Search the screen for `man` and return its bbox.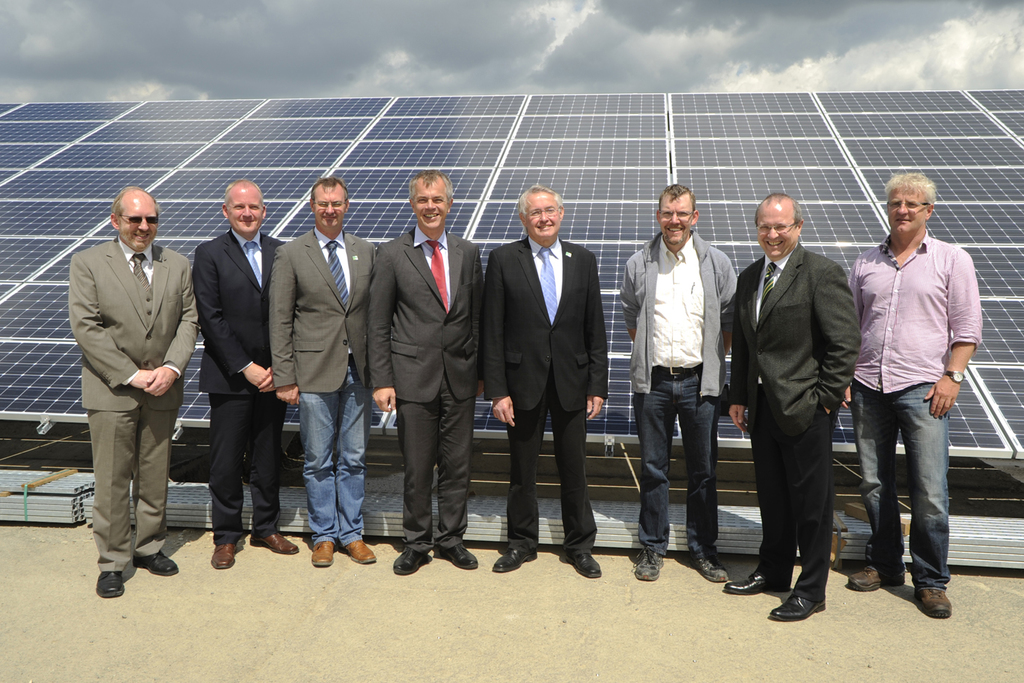
Found: 717, 190, 866, 624.
